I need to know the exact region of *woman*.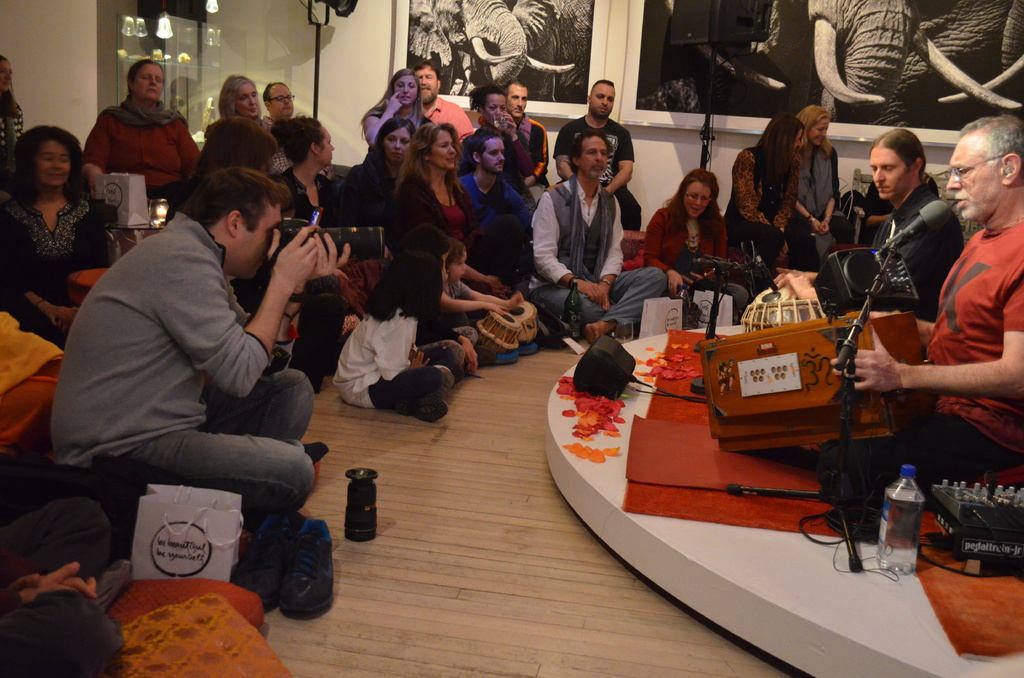
Region: 223:69:276:131.
